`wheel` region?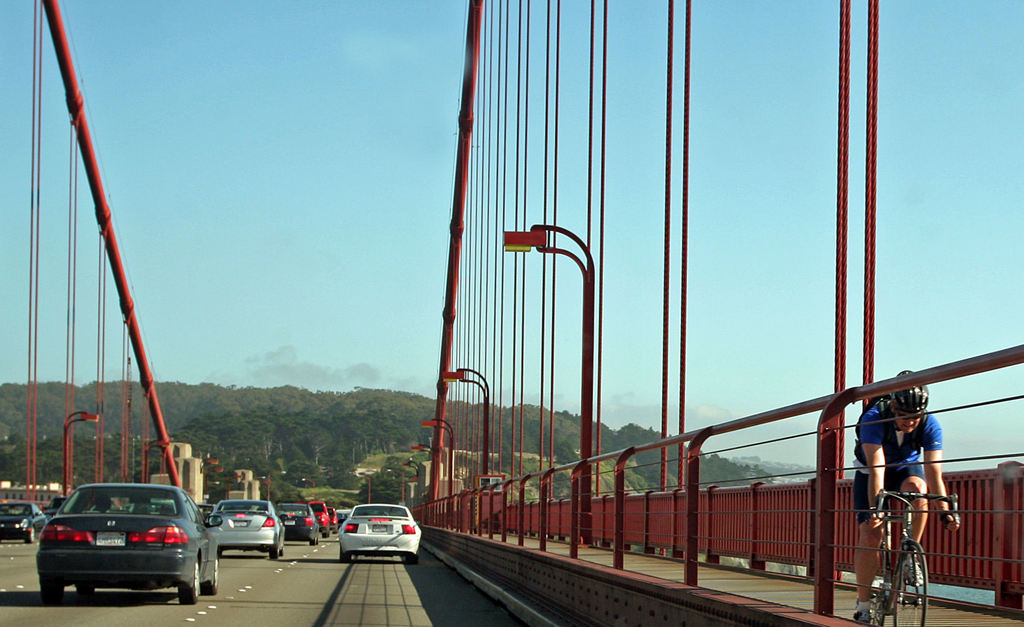
detection(198, 559, 218, 593)
